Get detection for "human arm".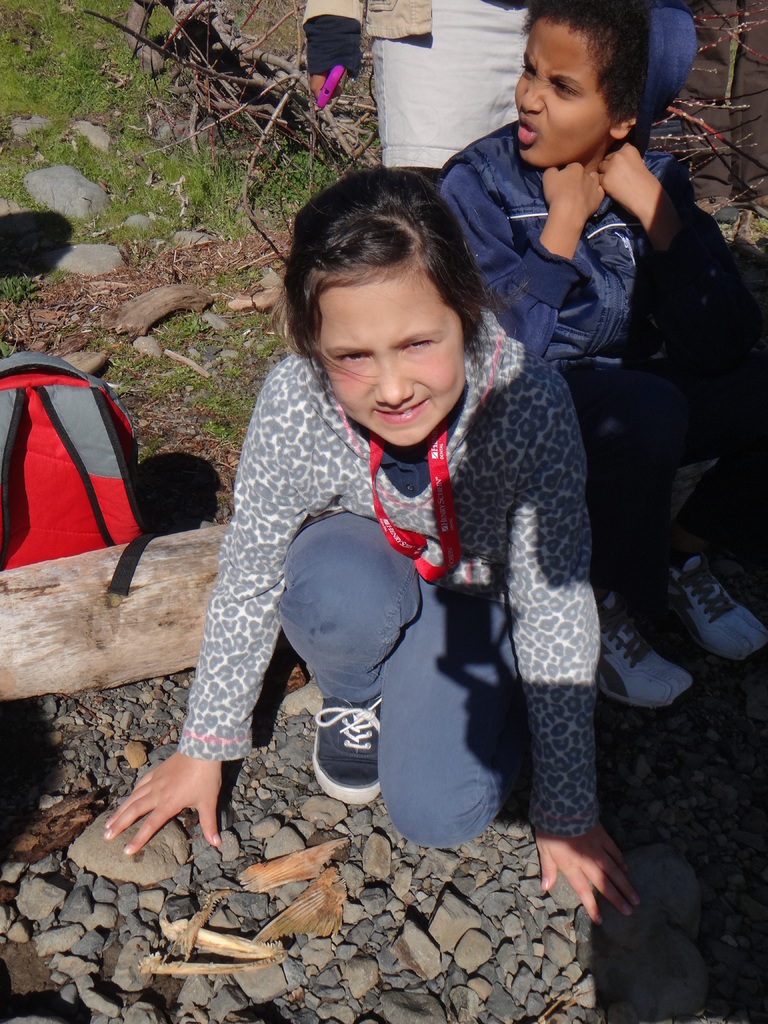
Detection: [445,156,618,364].
